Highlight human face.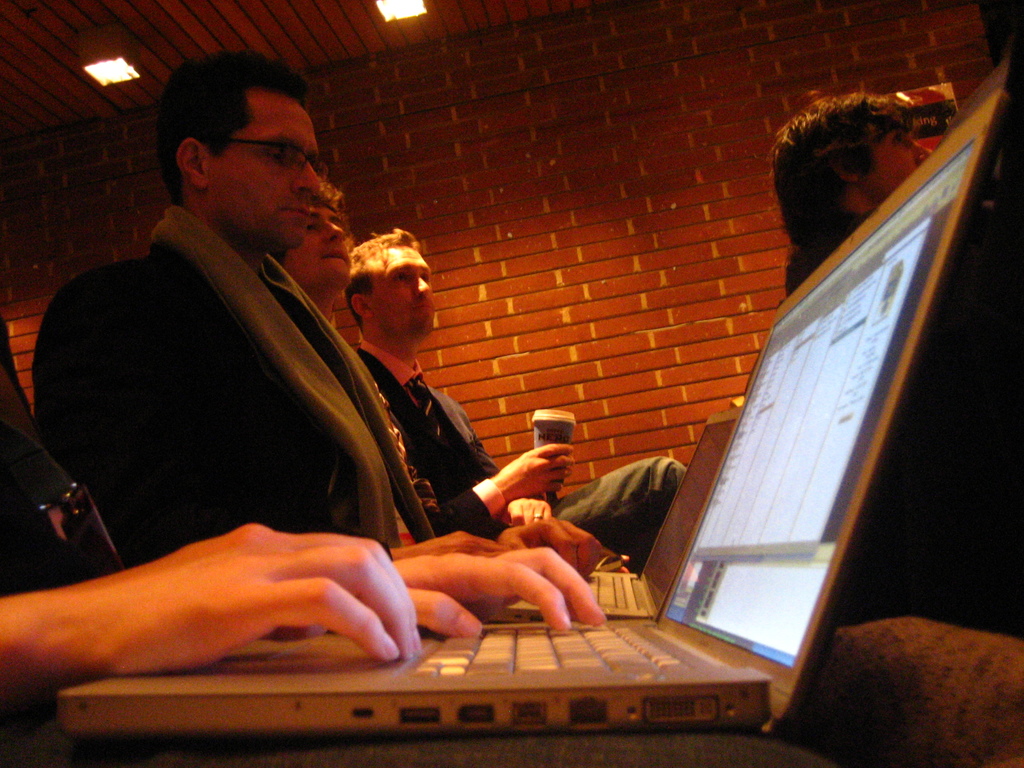
Highlighted region: 856 115 942 207.
